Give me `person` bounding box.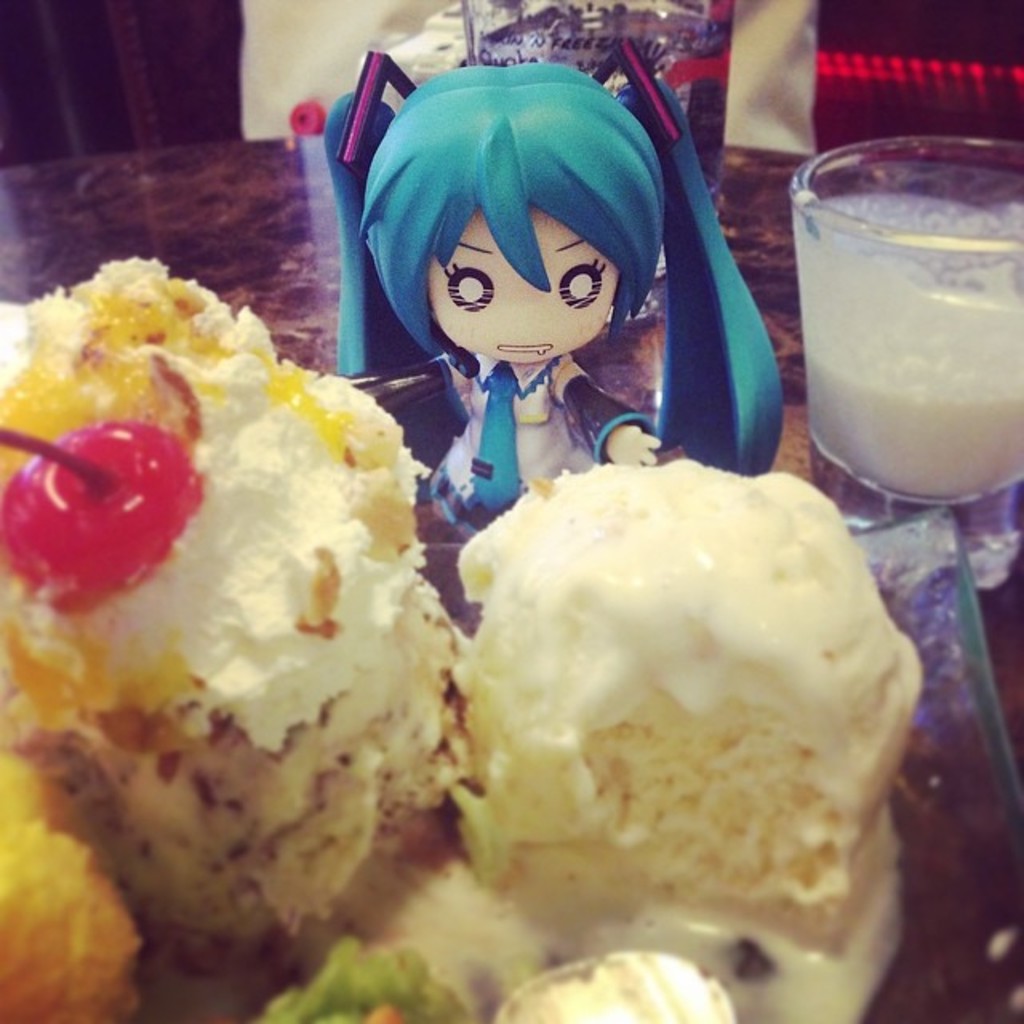
locate(323, 42, 787, 542).
